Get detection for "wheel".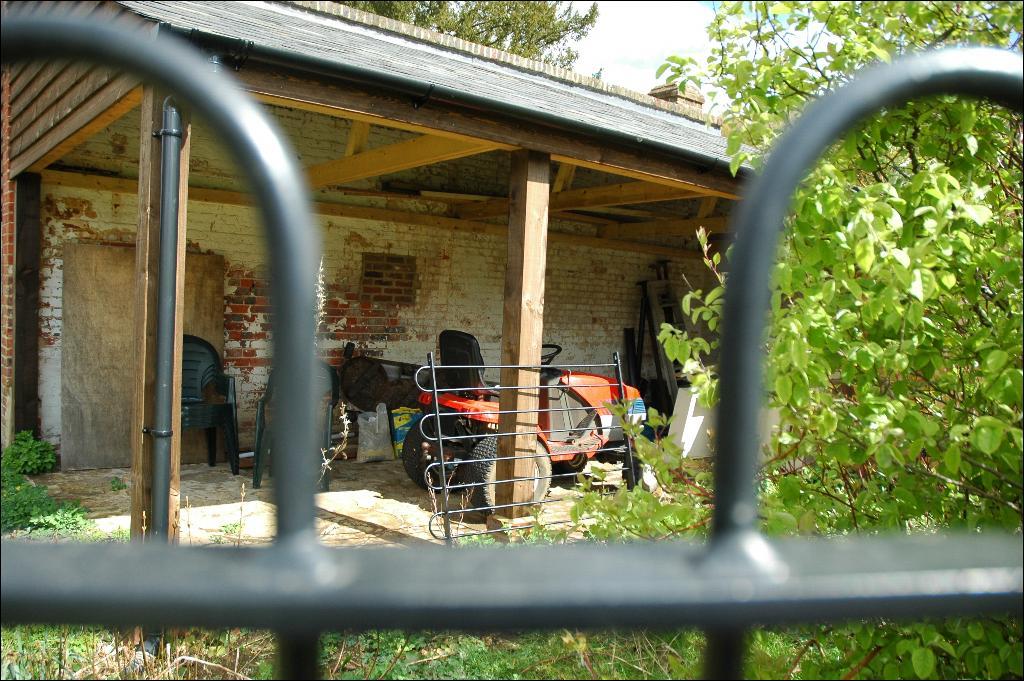
Detection: (x1=403, y1=414, x2=465, y2=489).
